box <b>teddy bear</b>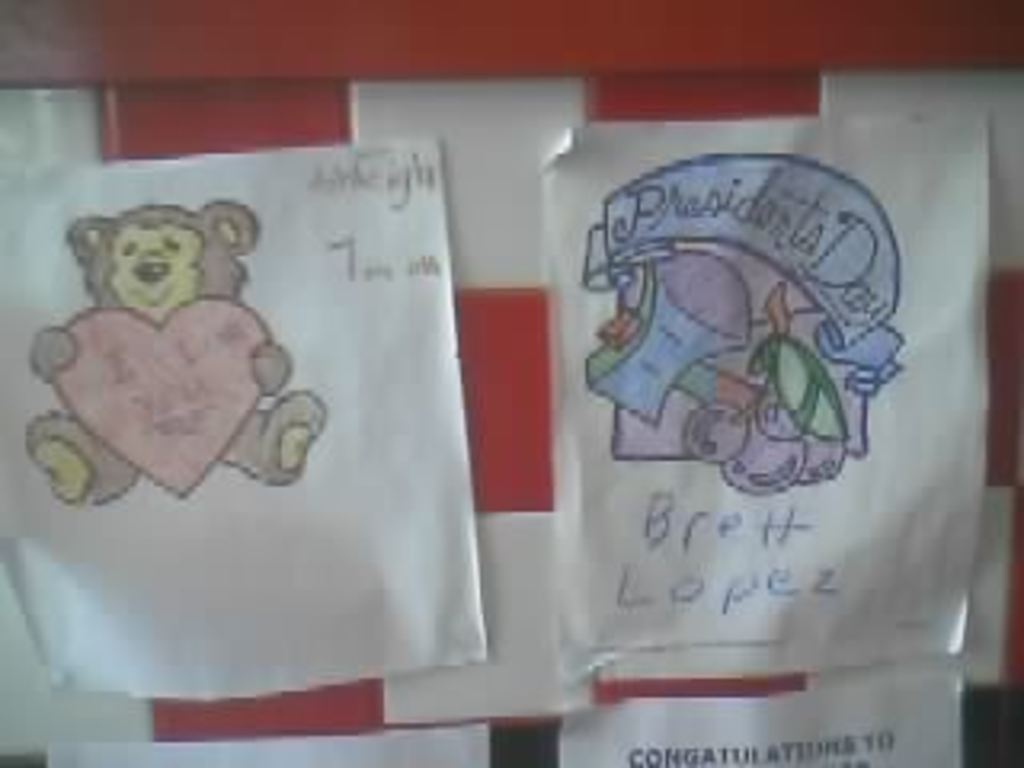
x1=26 y1=198 x2=330 y2=512
